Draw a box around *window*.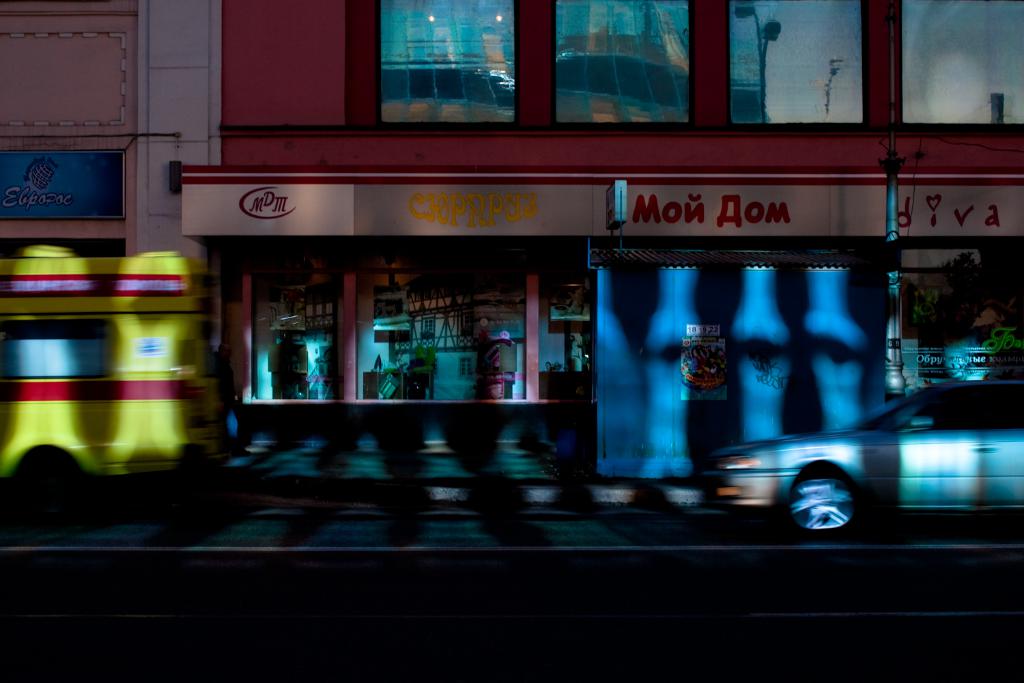
(903,0,1023,123).
